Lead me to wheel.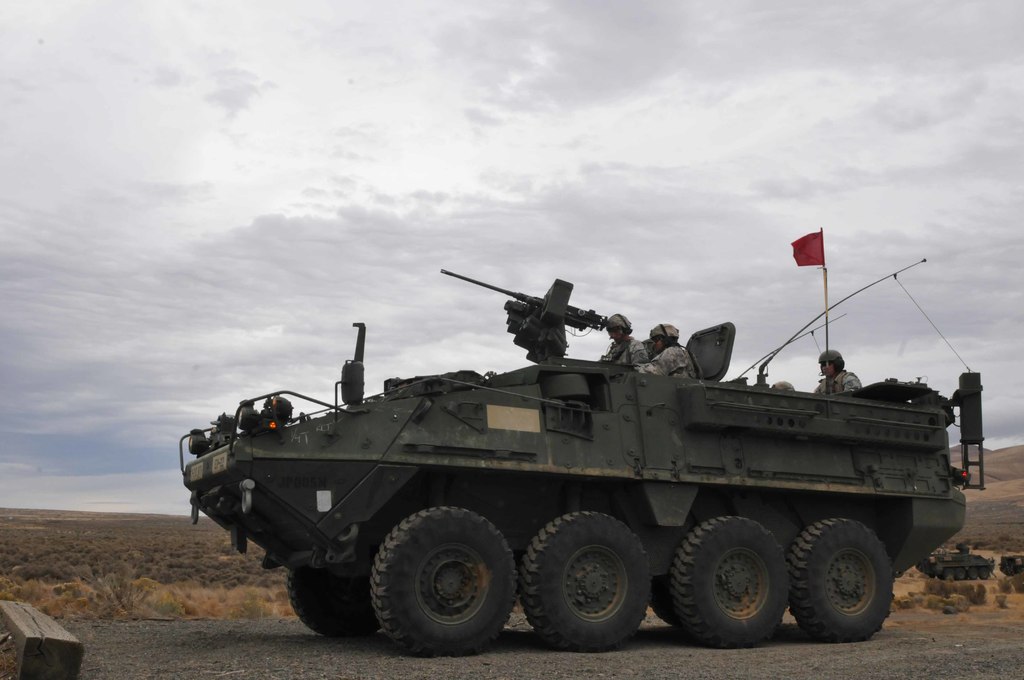
Lead to crop(648, 576, 666, 623).
